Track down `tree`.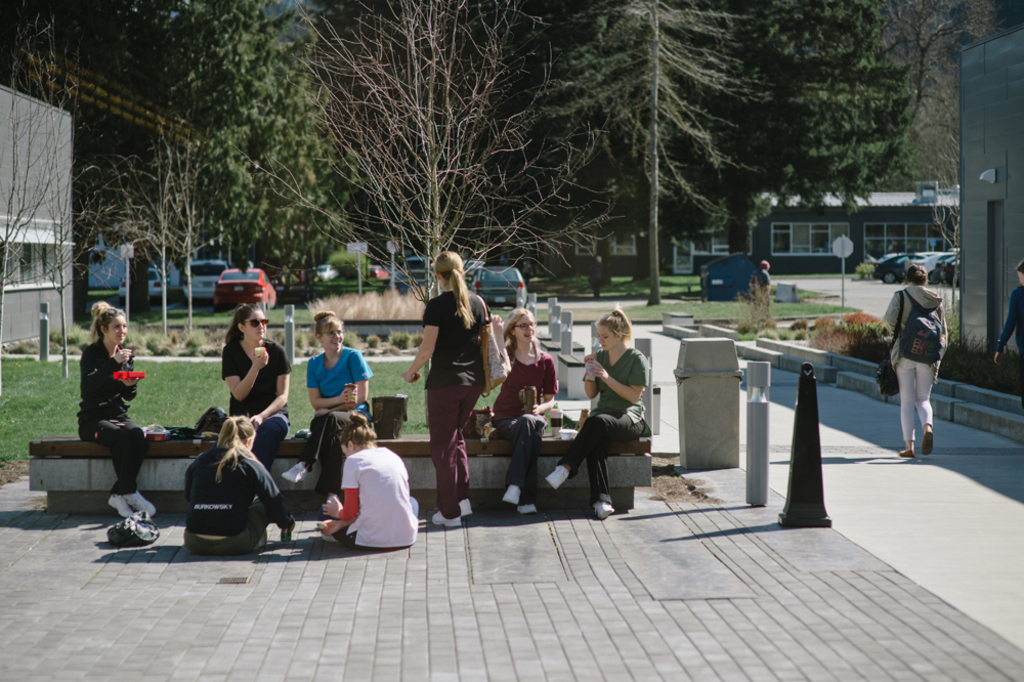
Tracked to locate(504, 0, 907, 254).
